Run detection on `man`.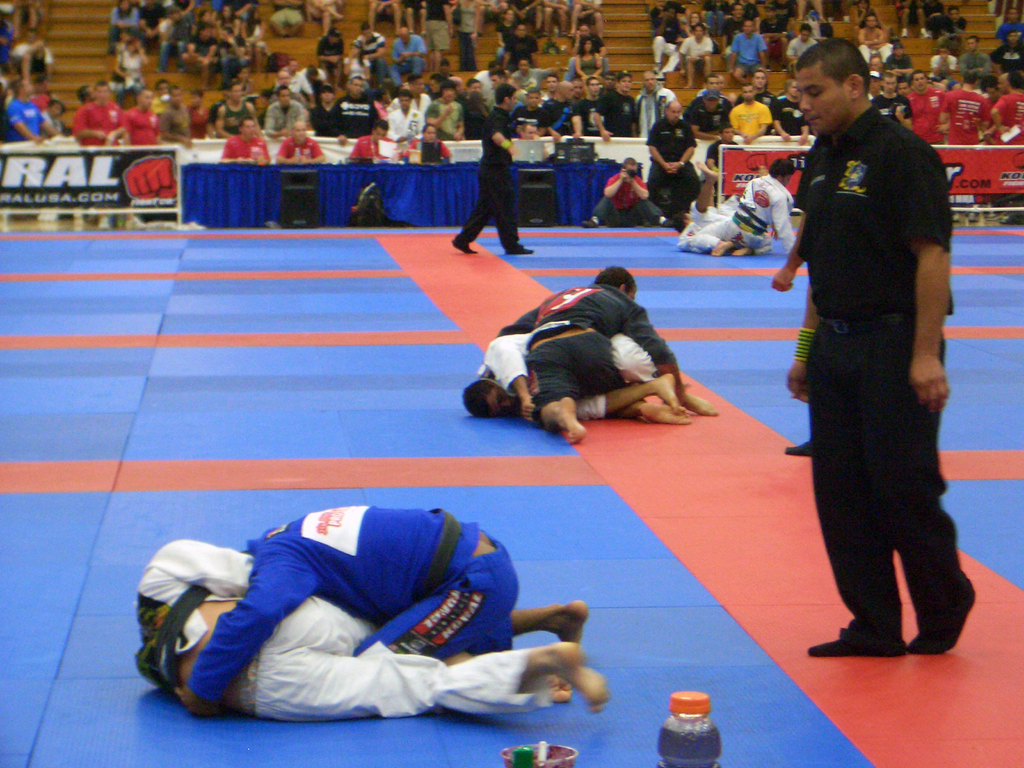
Result: BBox(988, 26, 1023, 89).
